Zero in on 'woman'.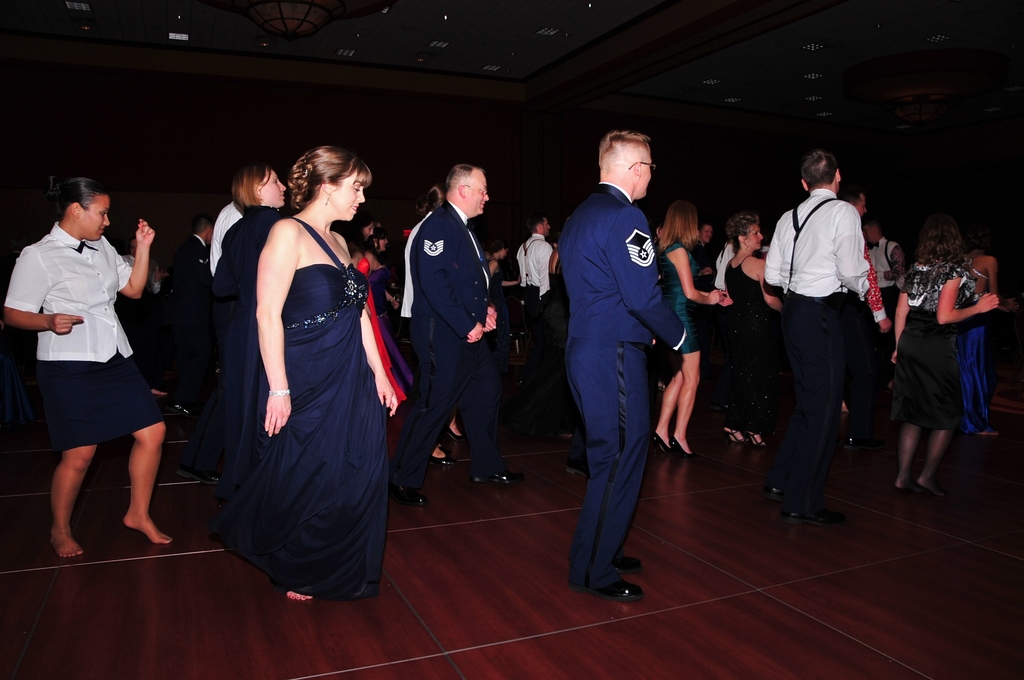
Zeroed in: rect(232, 127, 396, 627).
